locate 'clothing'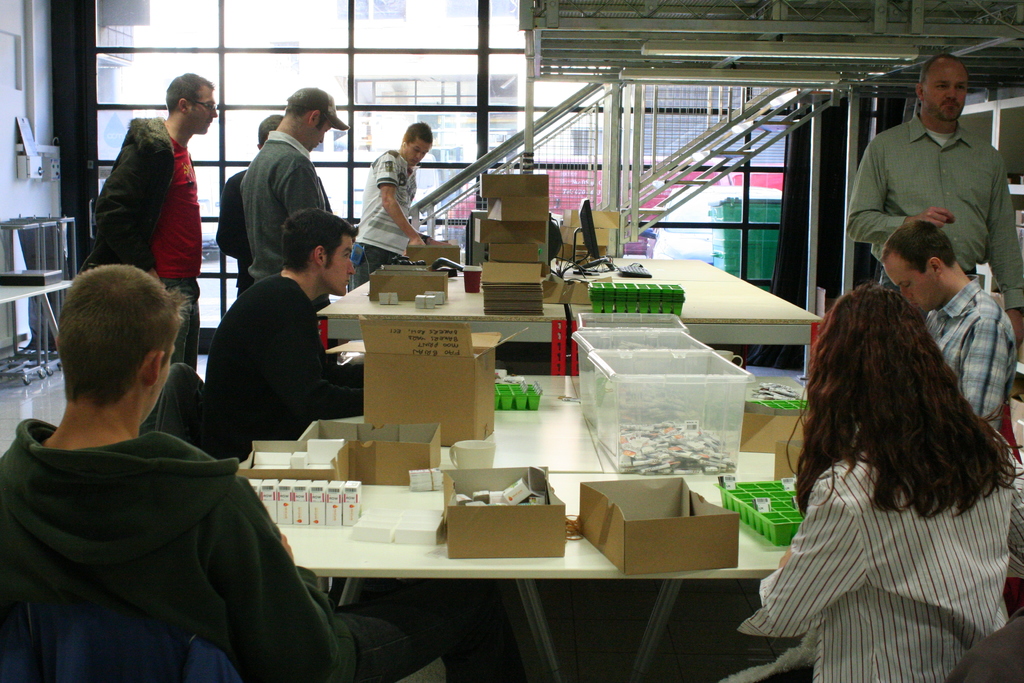
box(100, 117, 205, 466)
